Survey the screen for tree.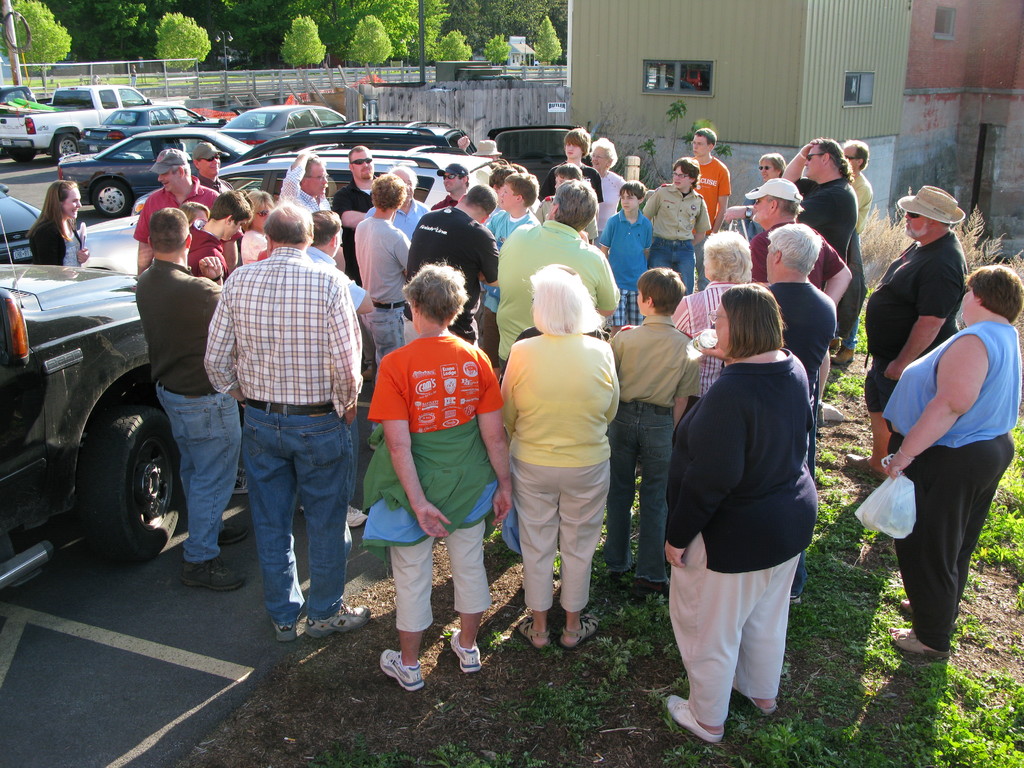
Survey found: {"left": 540, "top": 16, "right": 566, "bottom": 61}.
